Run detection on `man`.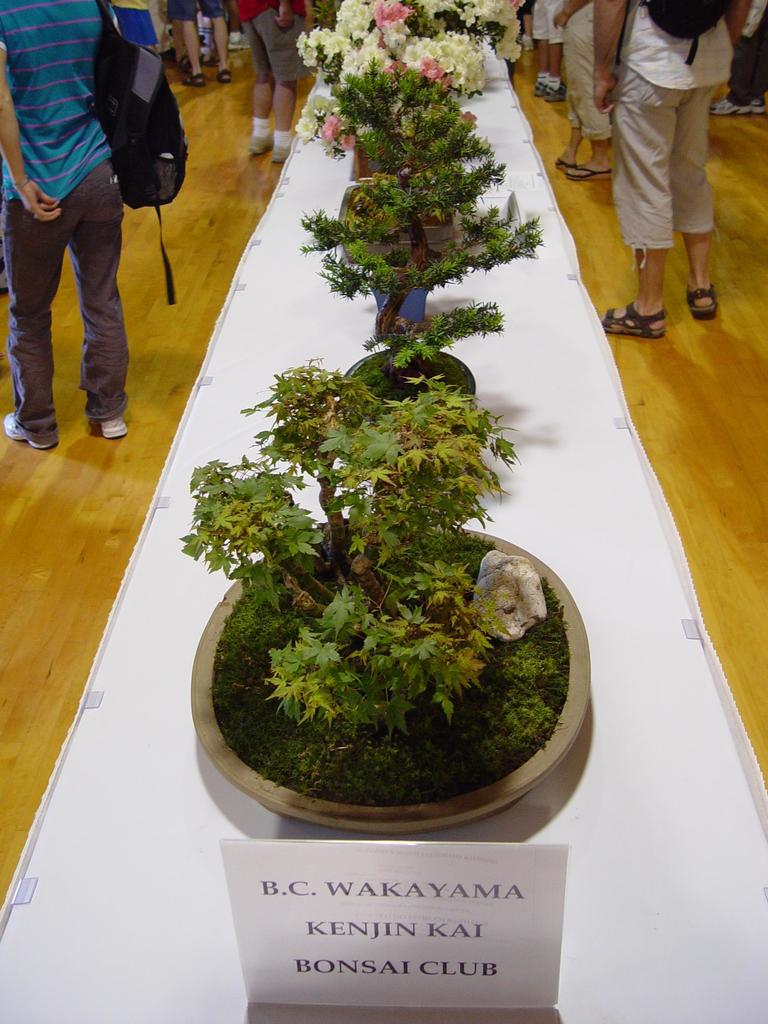
Result: [left=164, top=0, right=200, bottom=88].
